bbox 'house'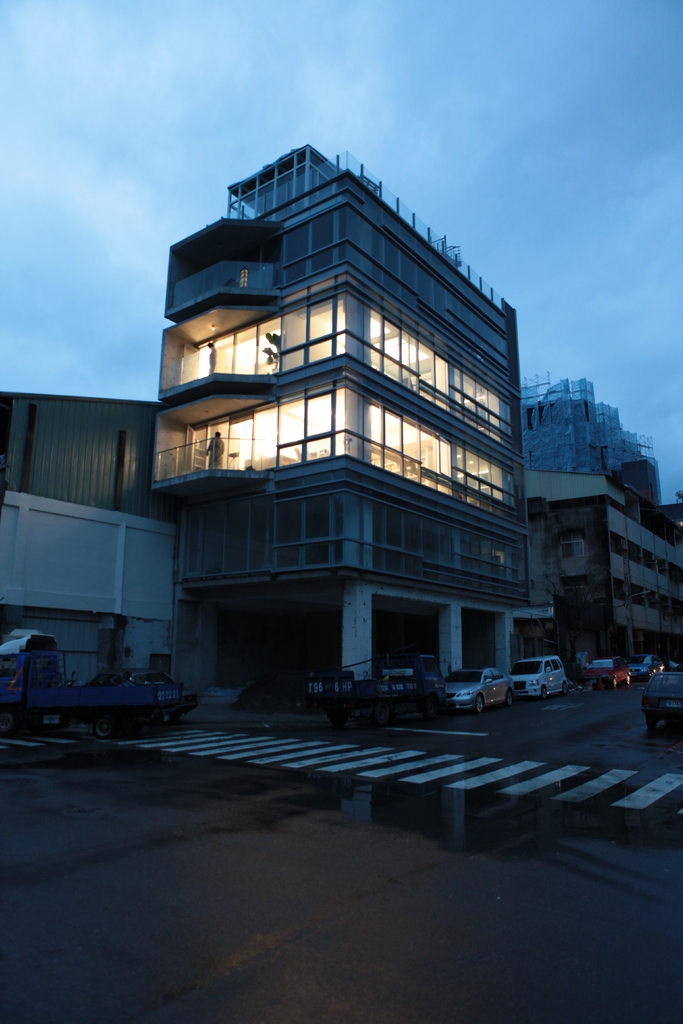
left=516, top=371, right=652, bottom=470
